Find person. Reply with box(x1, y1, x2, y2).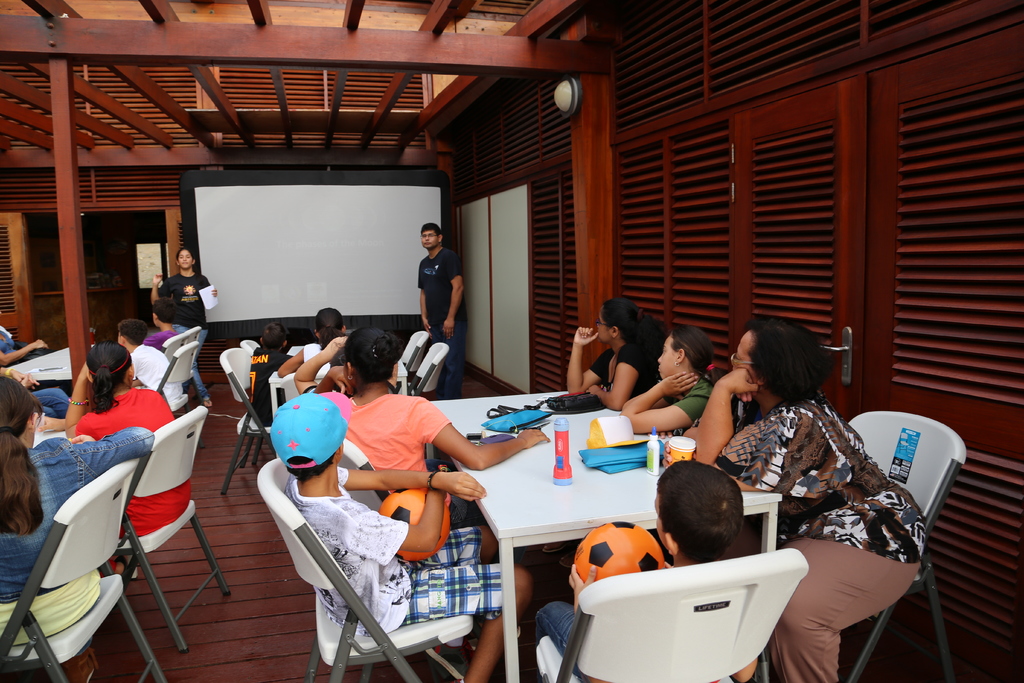
box(0, 375, 155, 682).
